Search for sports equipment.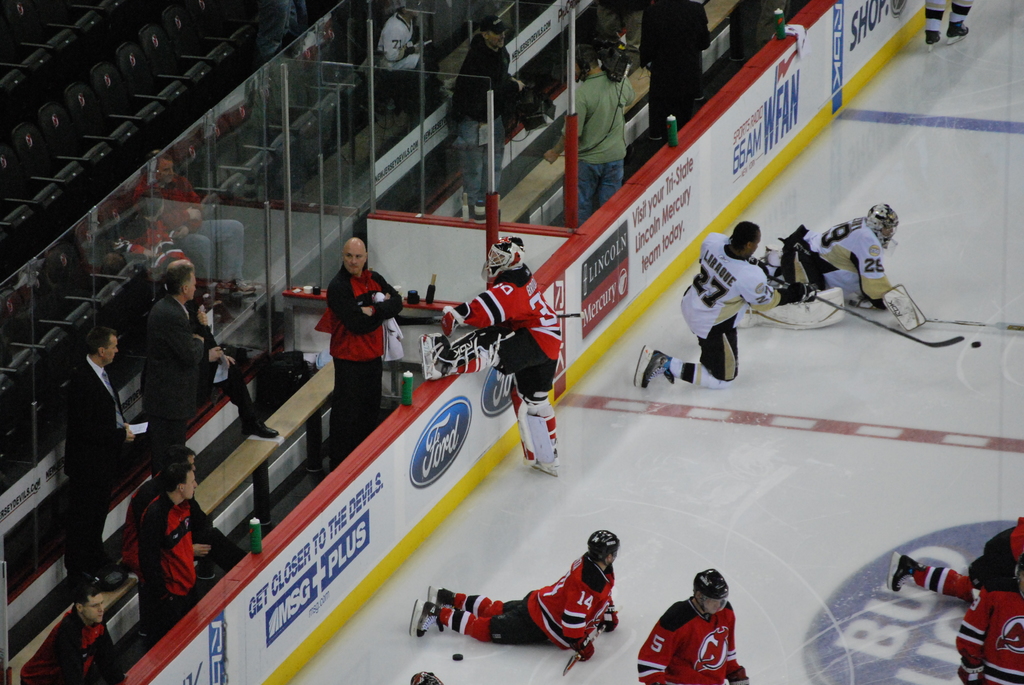
Found at region(560, 627, 598, 672).
